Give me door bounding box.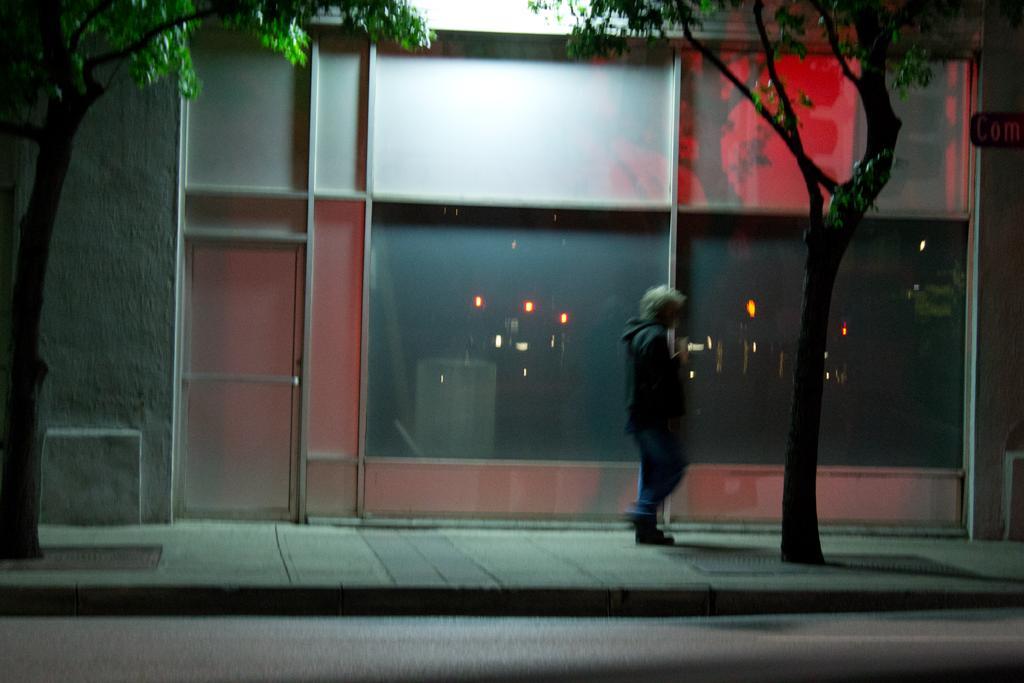
BBox(169, 233, 305, 526).
